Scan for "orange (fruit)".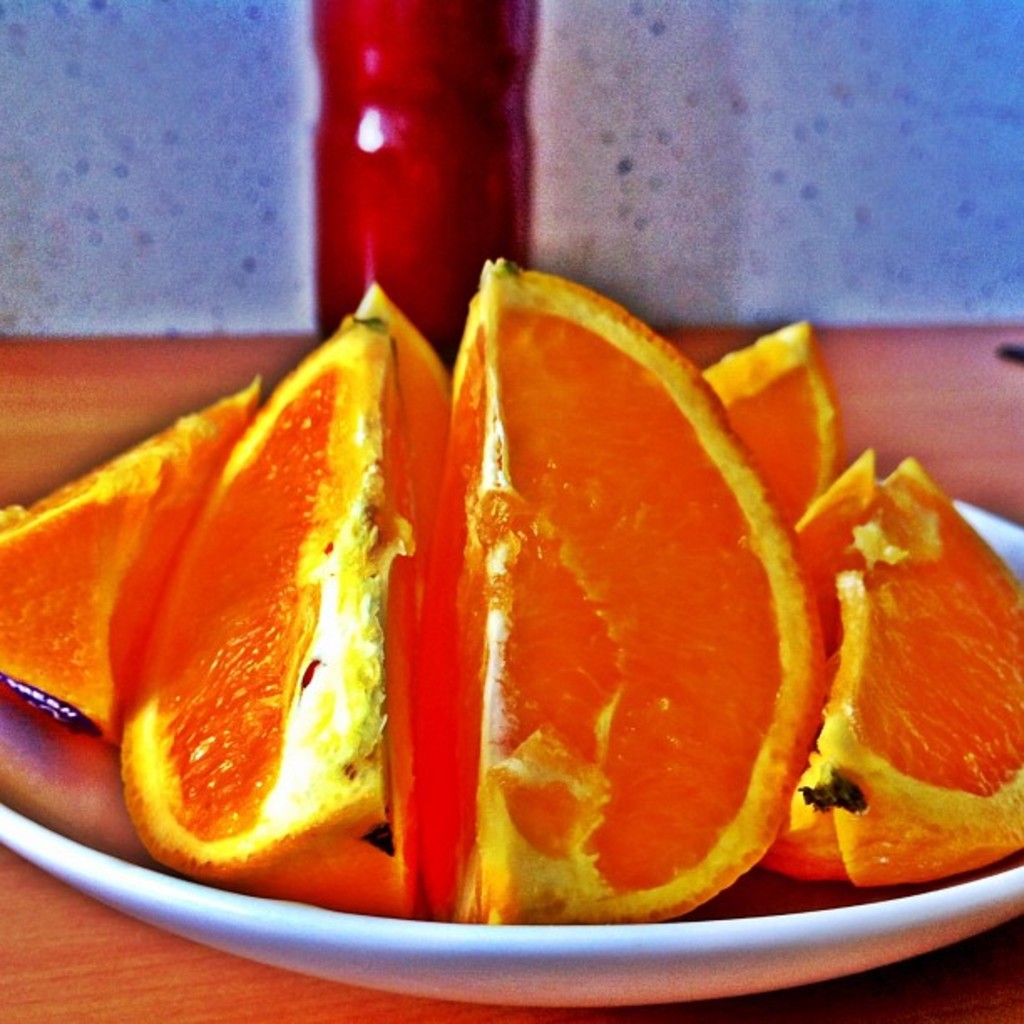
Scan result: crop(94, 323, 408, 888).
